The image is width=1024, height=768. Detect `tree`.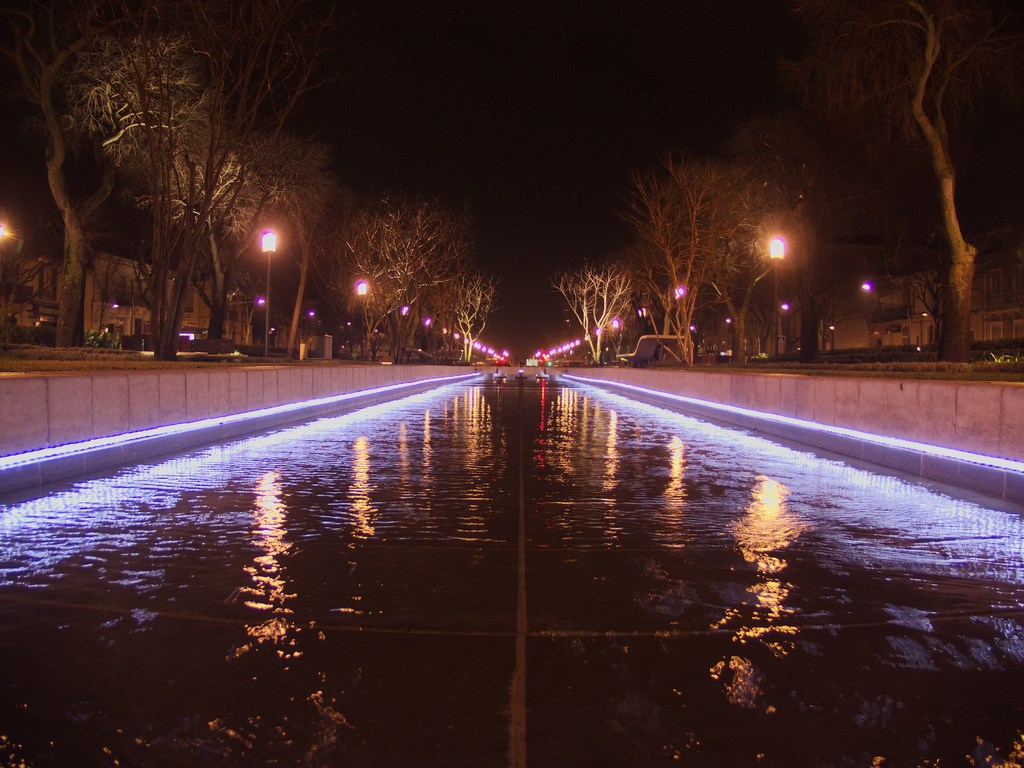
Detection: <region>548, 257, 634, 364</region>.
